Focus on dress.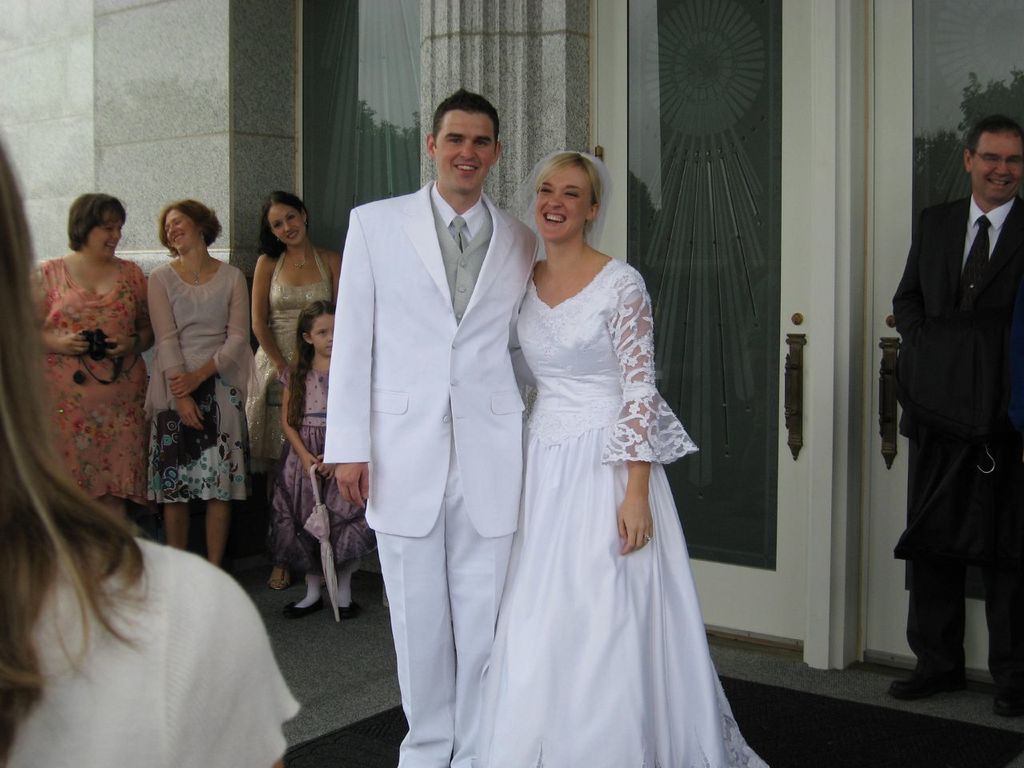
Focused at left=242, top=245, right=331, bottom=471.
